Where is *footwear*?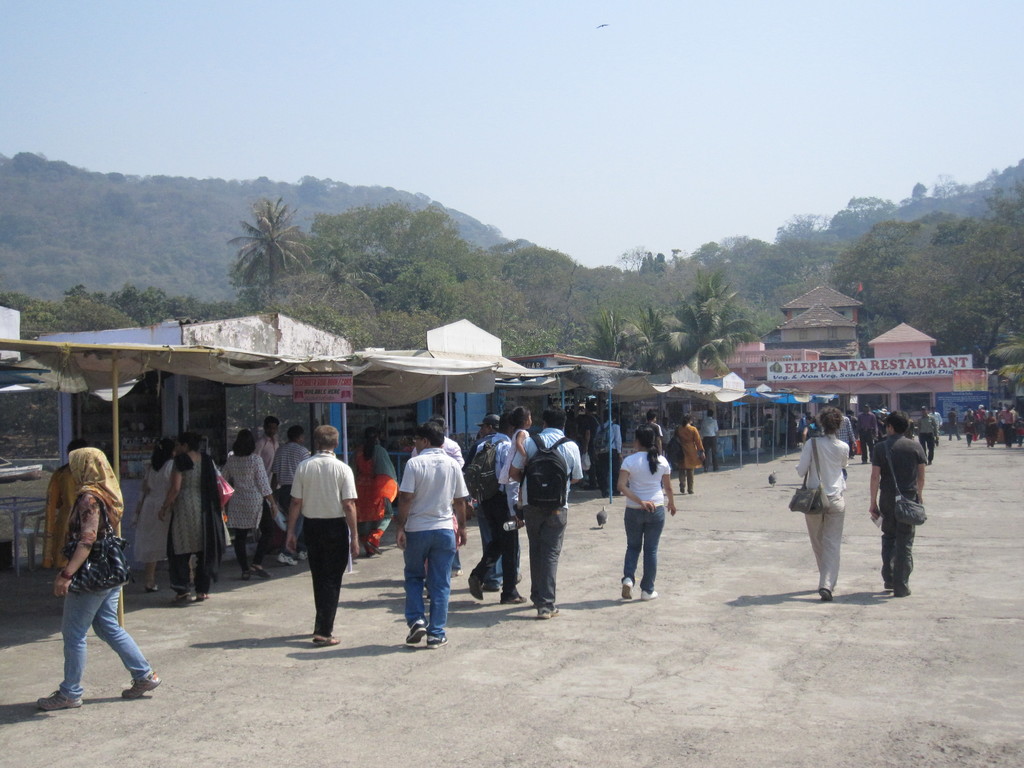
locate(366, 552, 374, 557).
